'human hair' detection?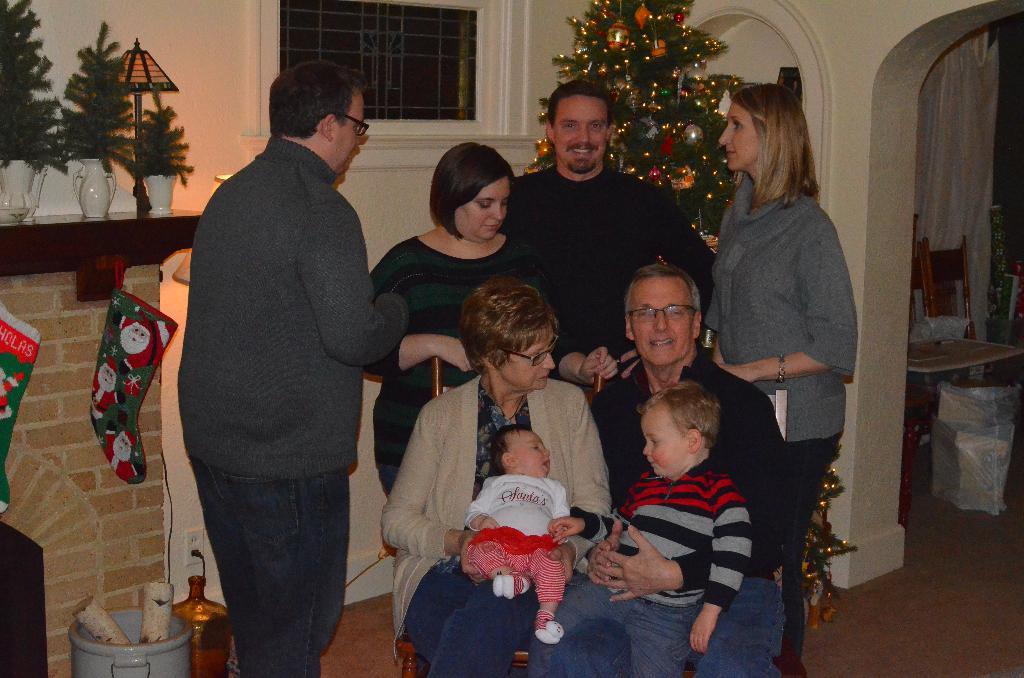
(left=268, top=56, right=370, bottom=140)
